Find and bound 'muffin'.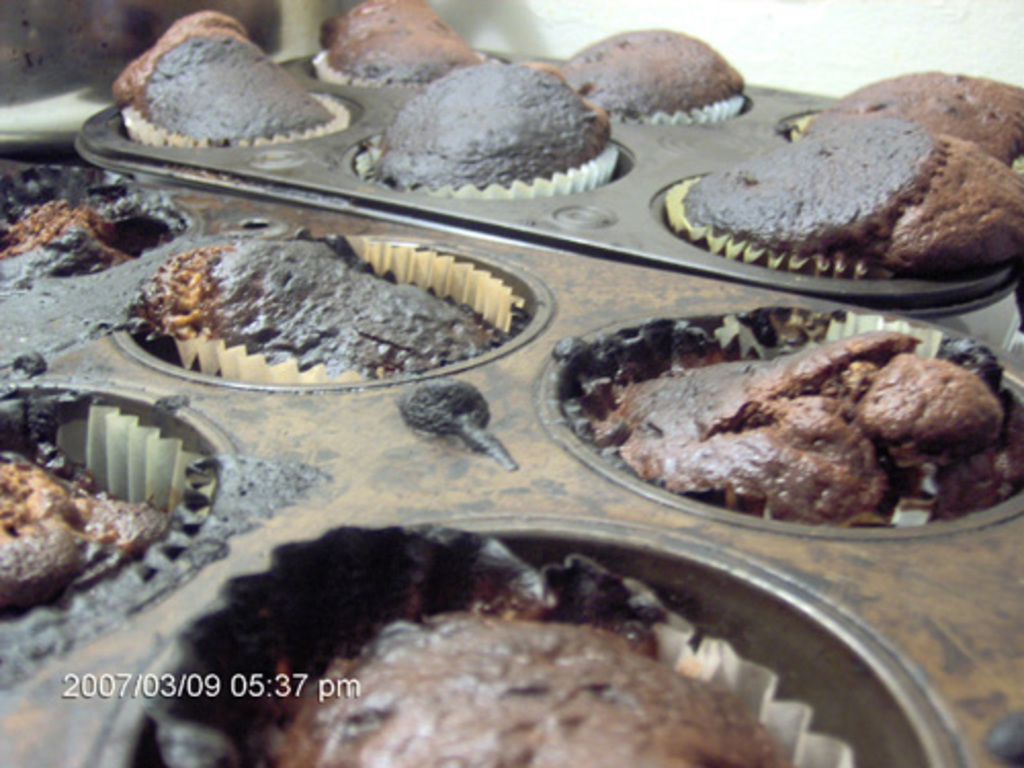
Bound: pyautogui.locateOnScreen(129, 221, 535, 387).
